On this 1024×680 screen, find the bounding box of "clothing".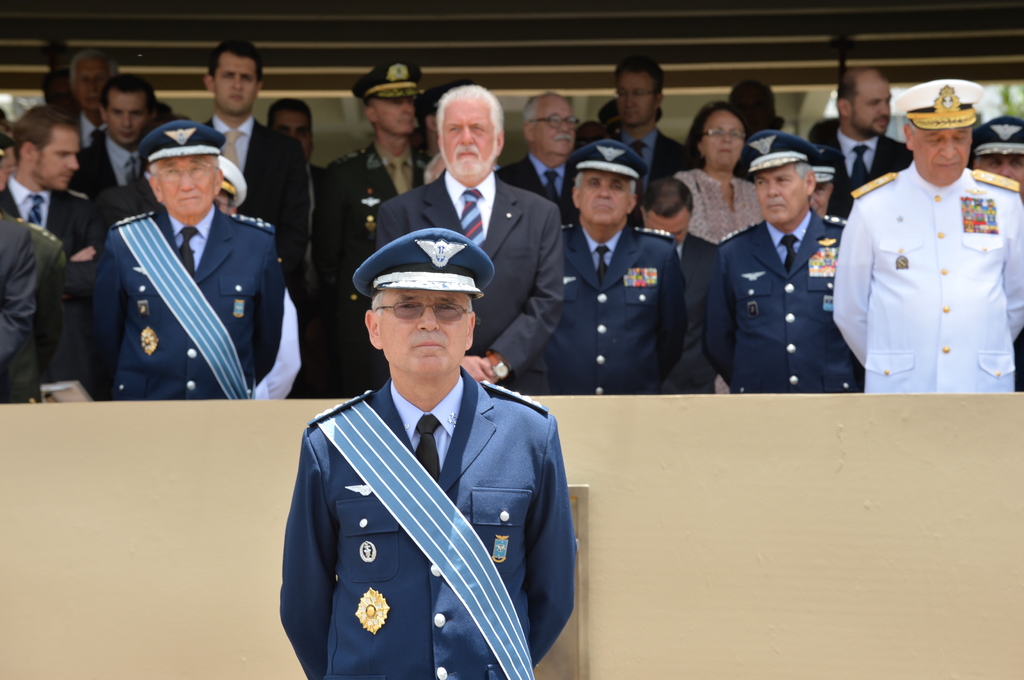
Bounding box: bbox(3, 214, 65, 400).
